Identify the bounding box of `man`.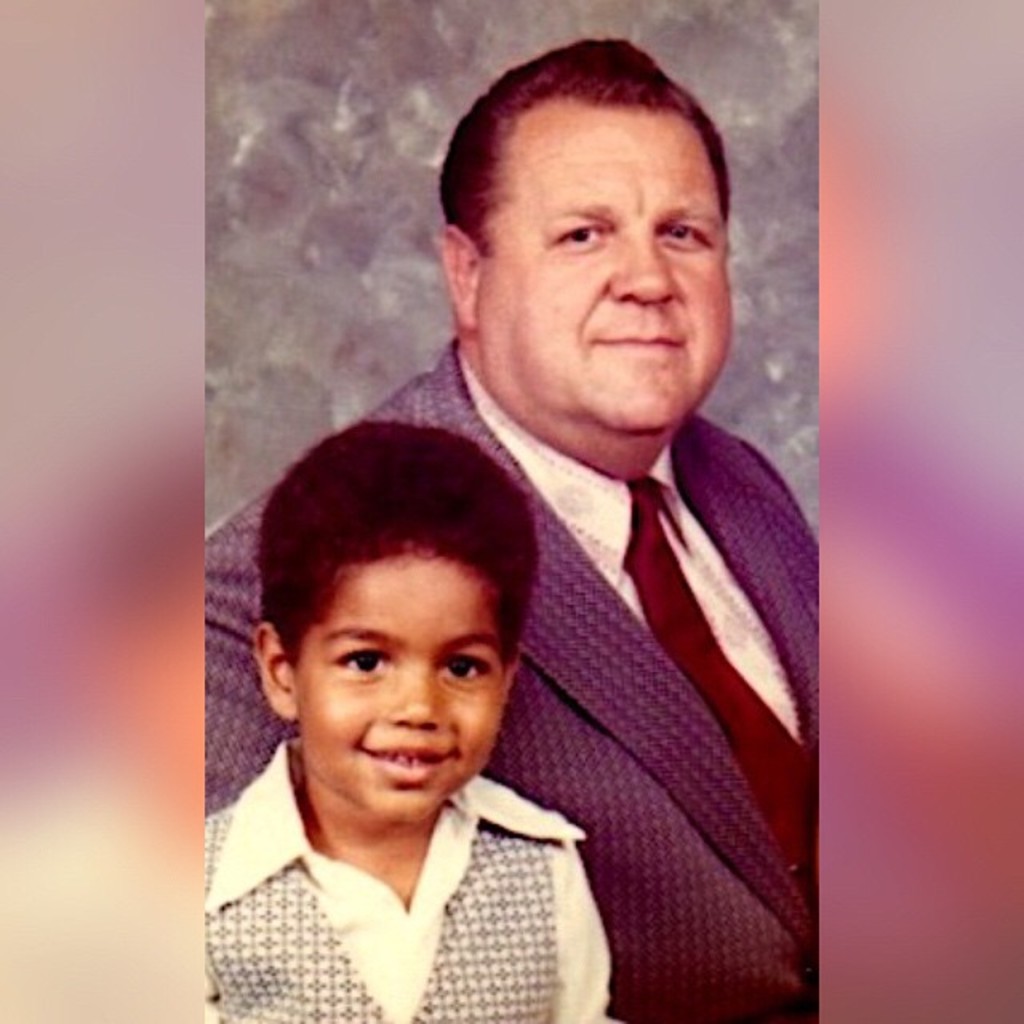
<region>230, 107, 850, 1019</region>.
